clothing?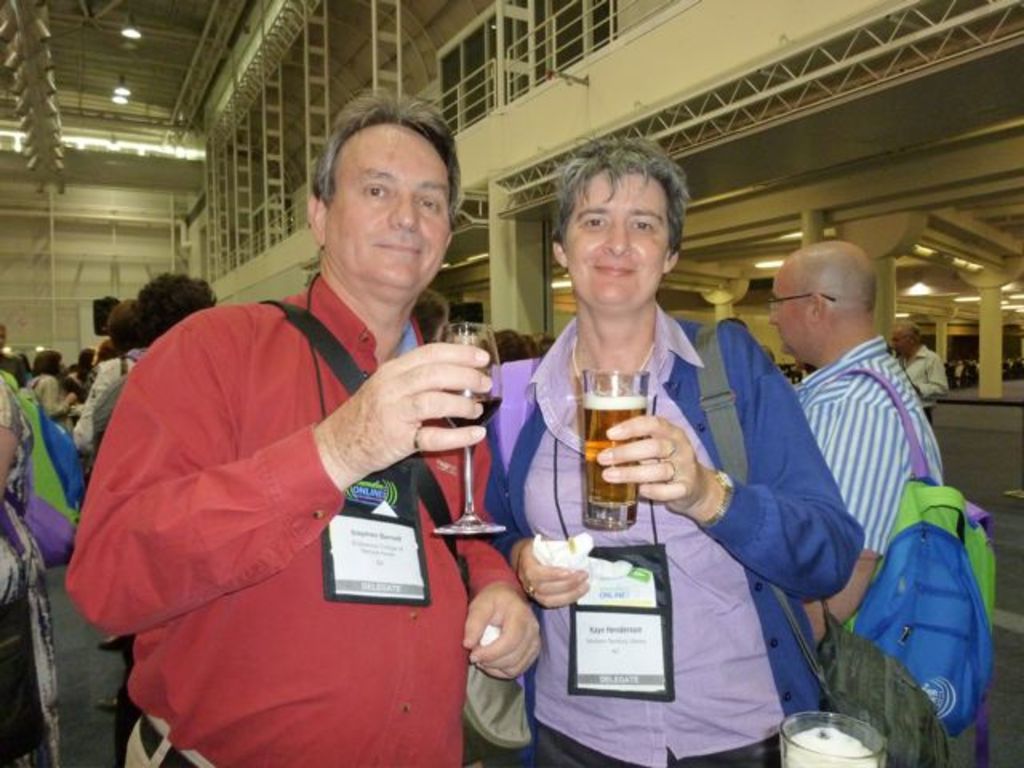
61,266,525,766
